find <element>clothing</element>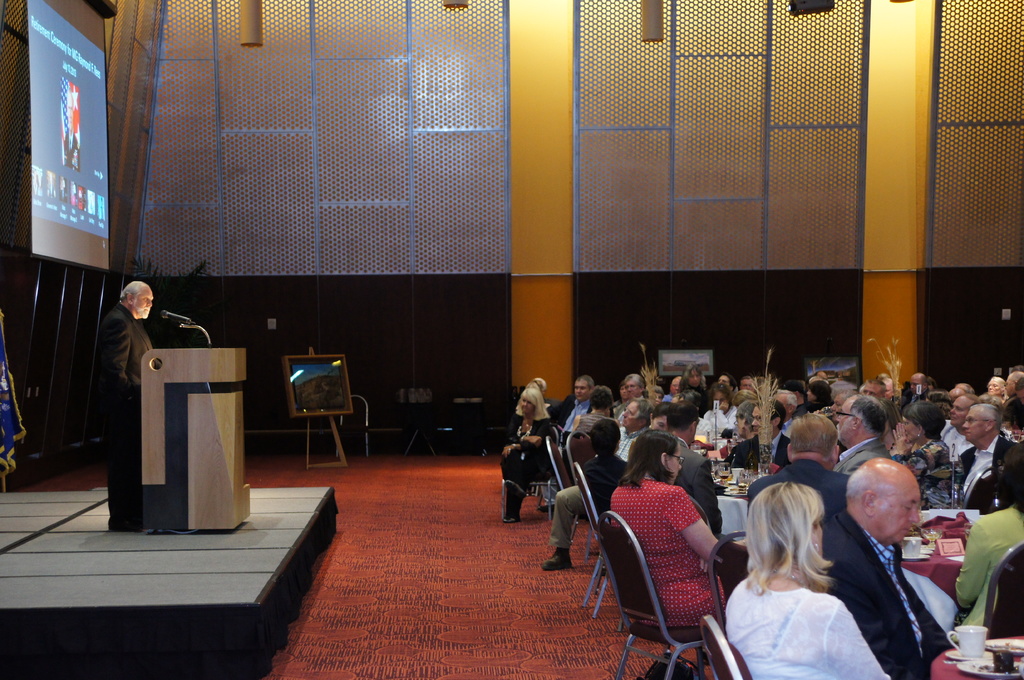
[751, 459, 855, 514]
